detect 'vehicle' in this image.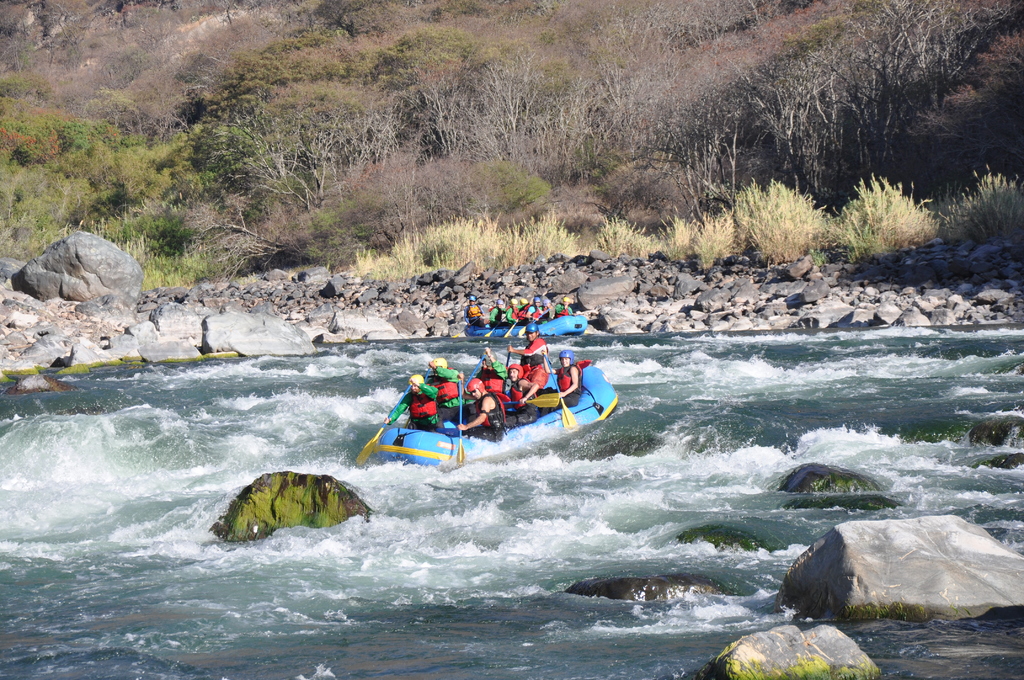
Detection: 458 306 589 340.
